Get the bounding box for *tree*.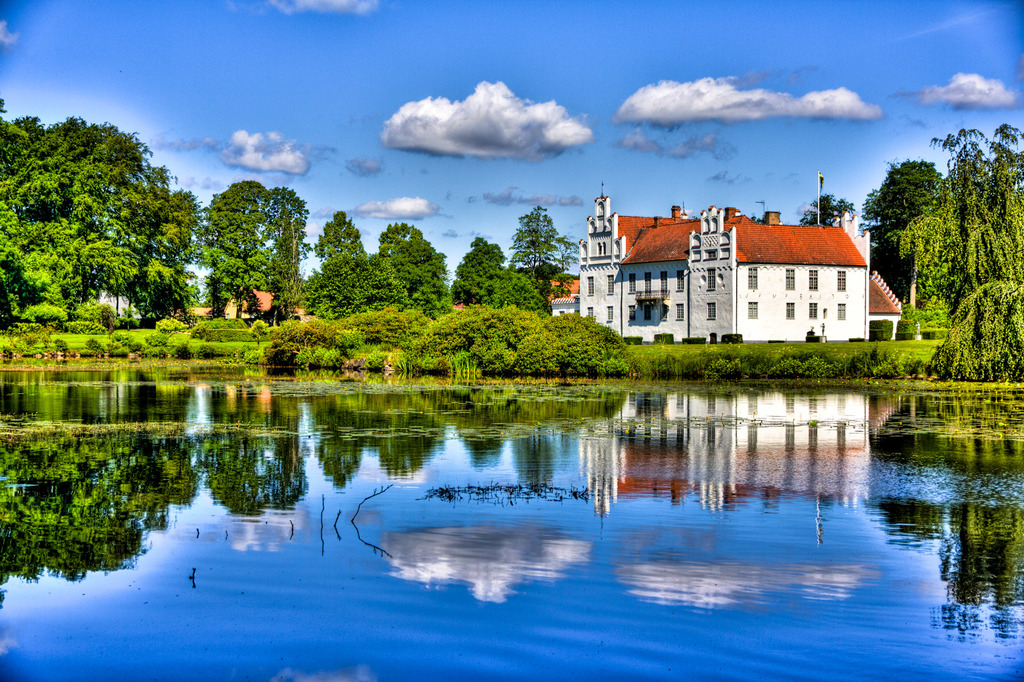
crop(264, 311, 311, 377).
